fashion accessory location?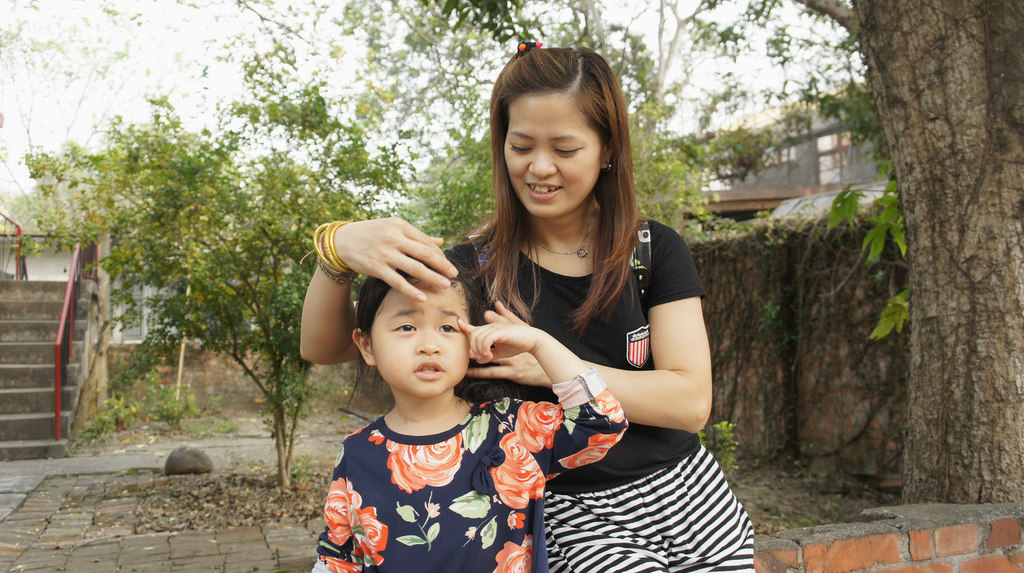
rect(325, 220, 342, 266)
